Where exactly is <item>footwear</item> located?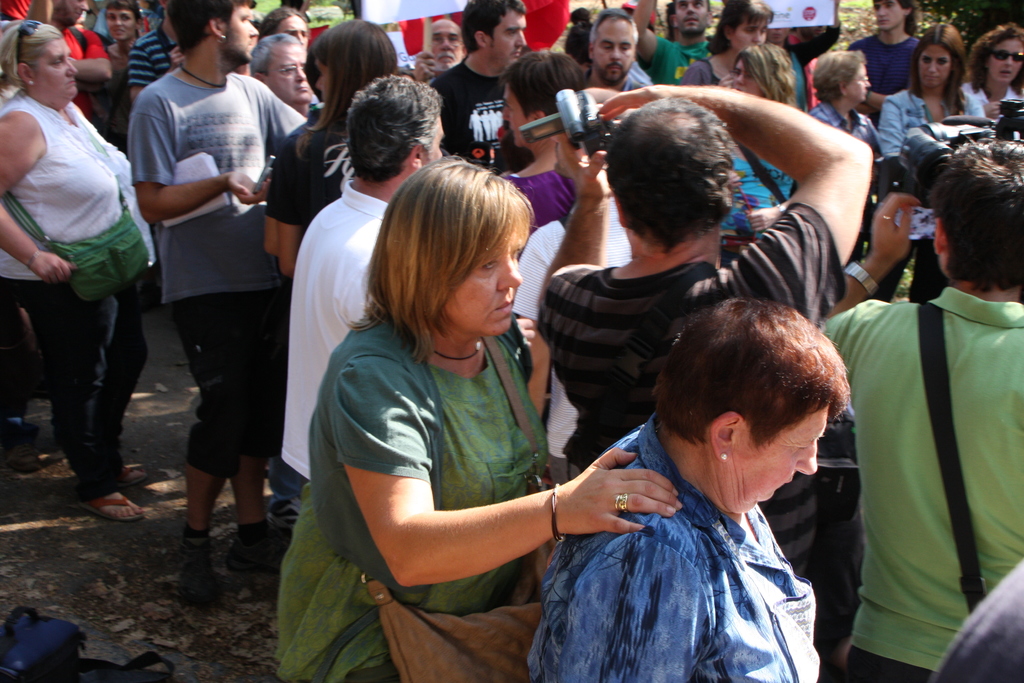
Its bounding box is [225, 515, 296, 576].
